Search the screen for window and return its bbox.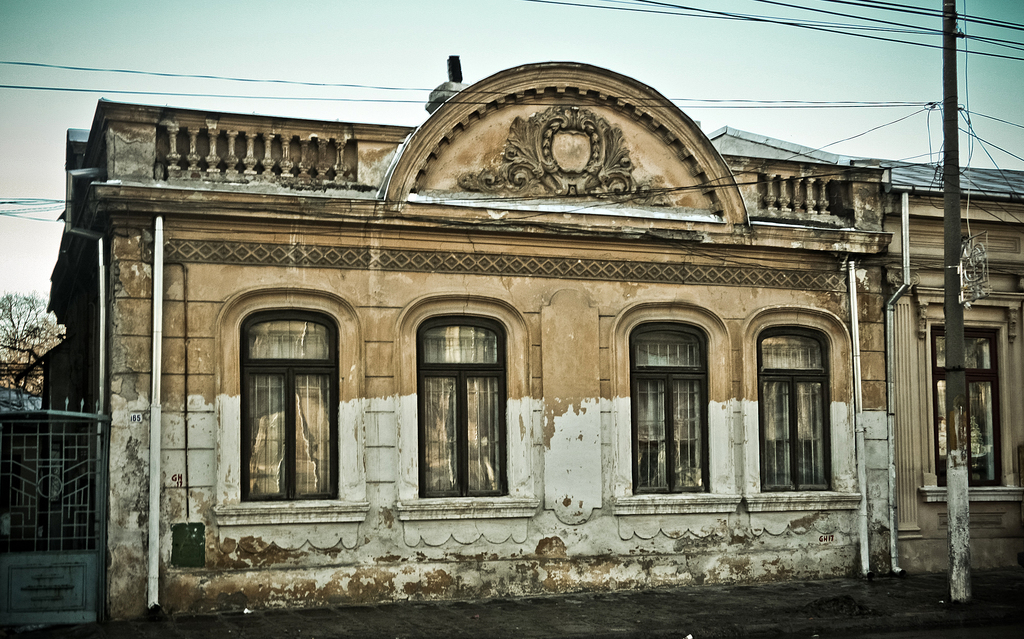
Found: <bbox>931, 330, 1011, 486</bbox>.
